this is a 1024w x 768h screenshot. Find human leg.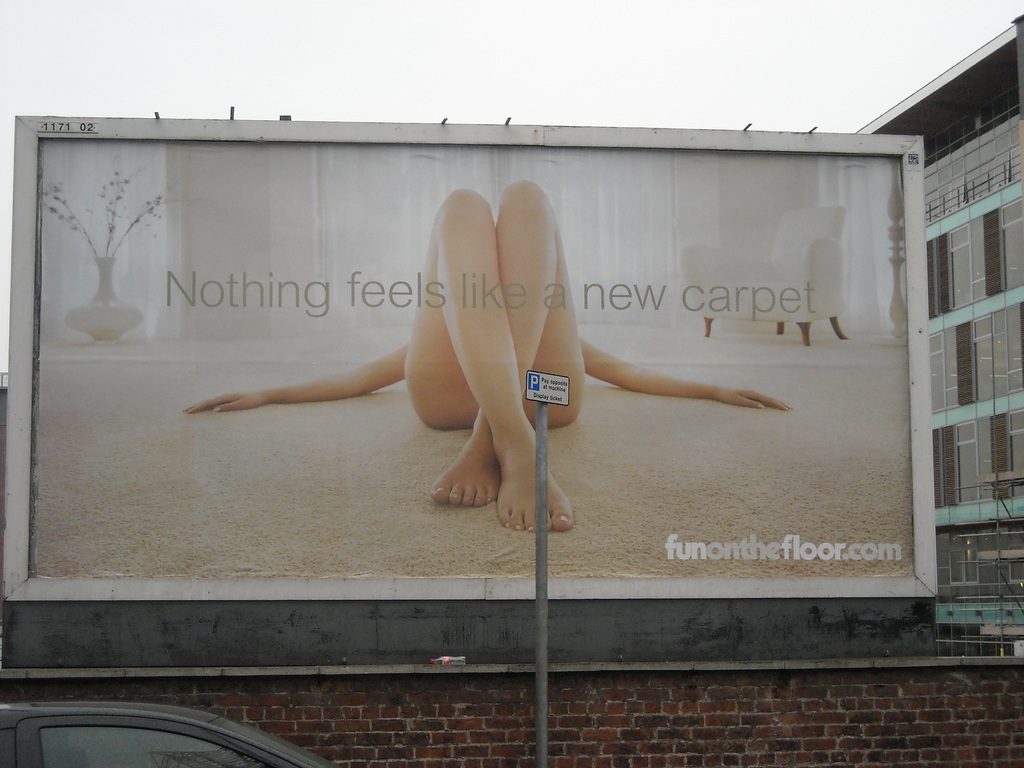
Bounding box: Rect(429, 183, 581, 500).
